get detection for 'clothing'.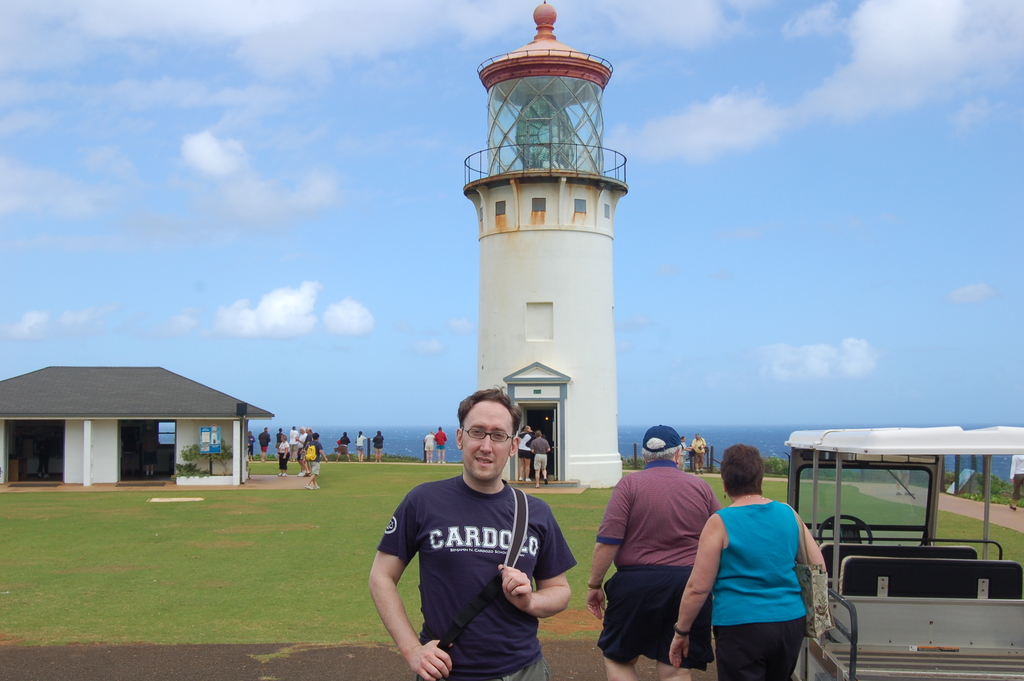
Detection: left=1008, top=452, right=1023, bottom=498.
